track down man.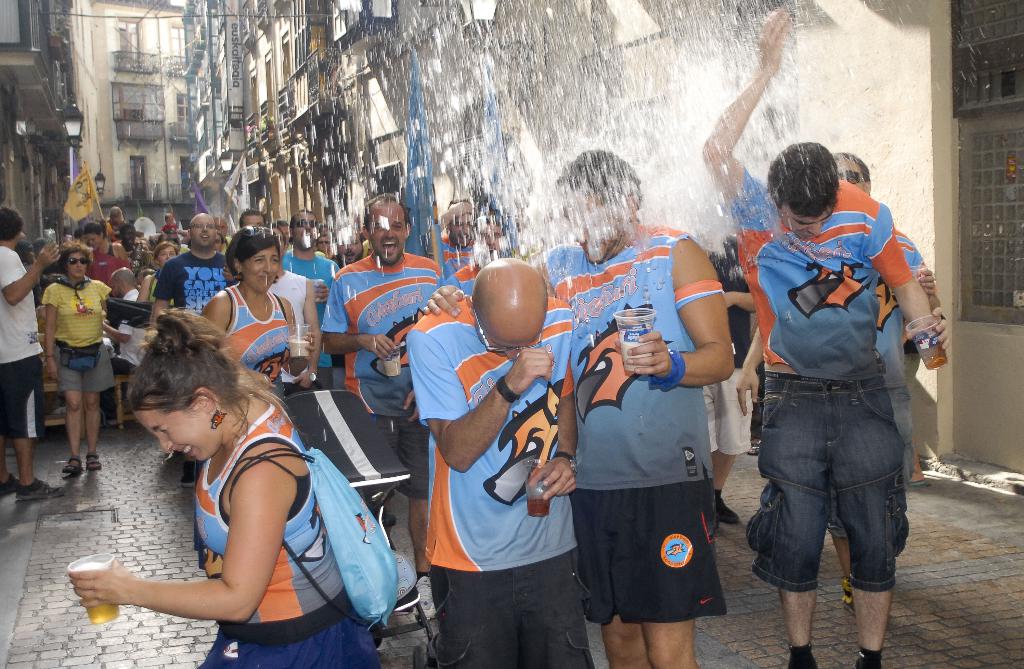
Tracked to {"x1": 152, "y1": 211, "x2": 236, "y2": 336}.
